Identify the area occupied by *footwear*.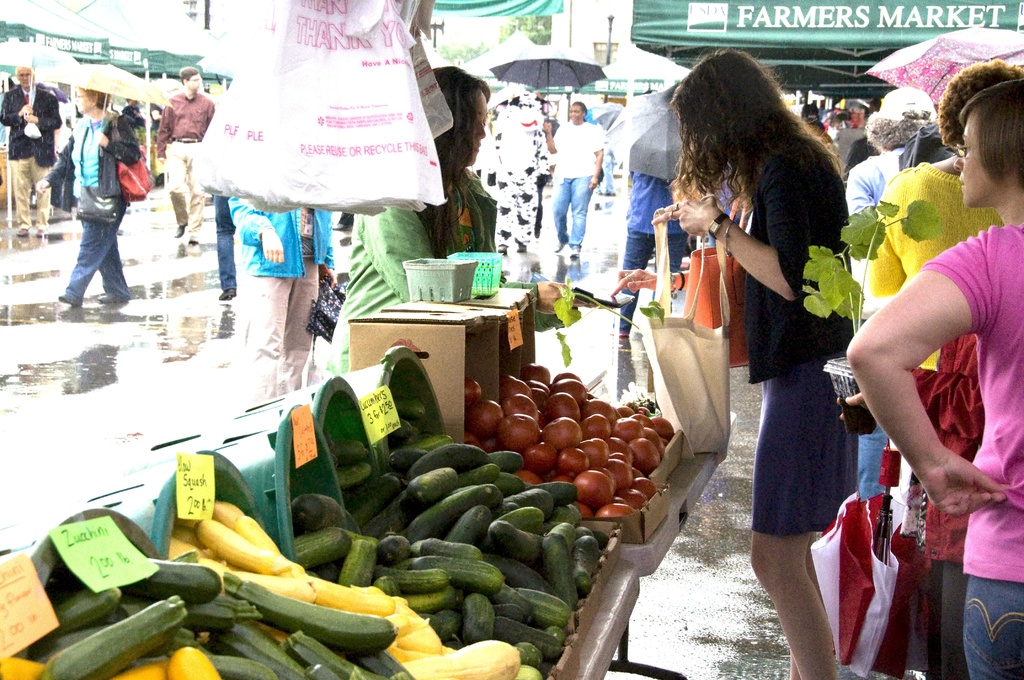
Area: 175:225:188:239.
